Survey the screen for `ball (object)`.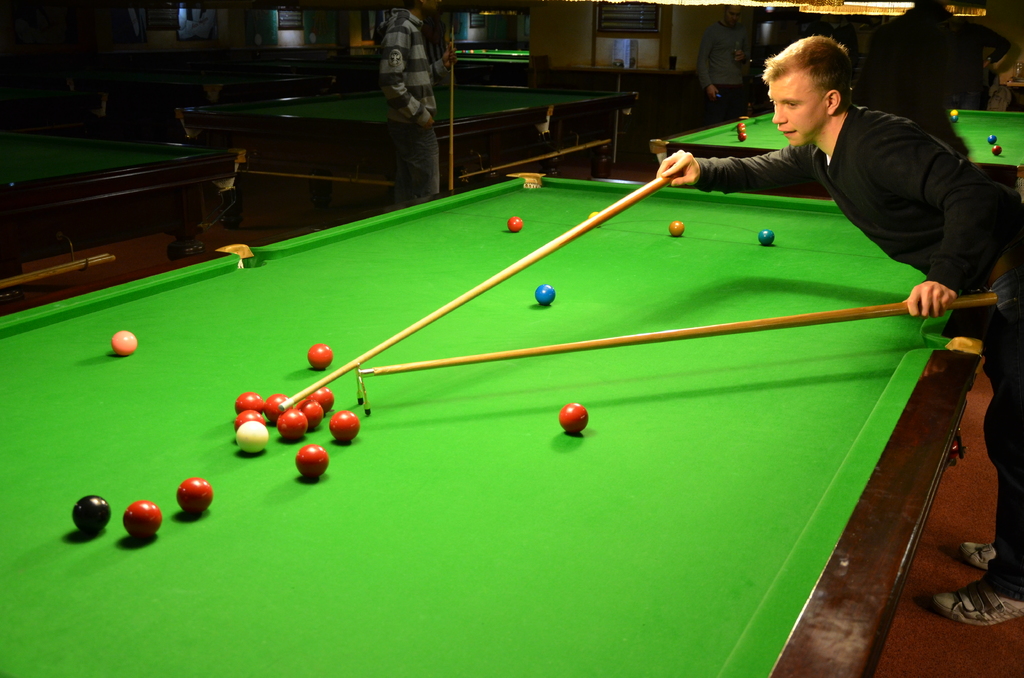
Survey found: locate(537, 280, 554, 305).
